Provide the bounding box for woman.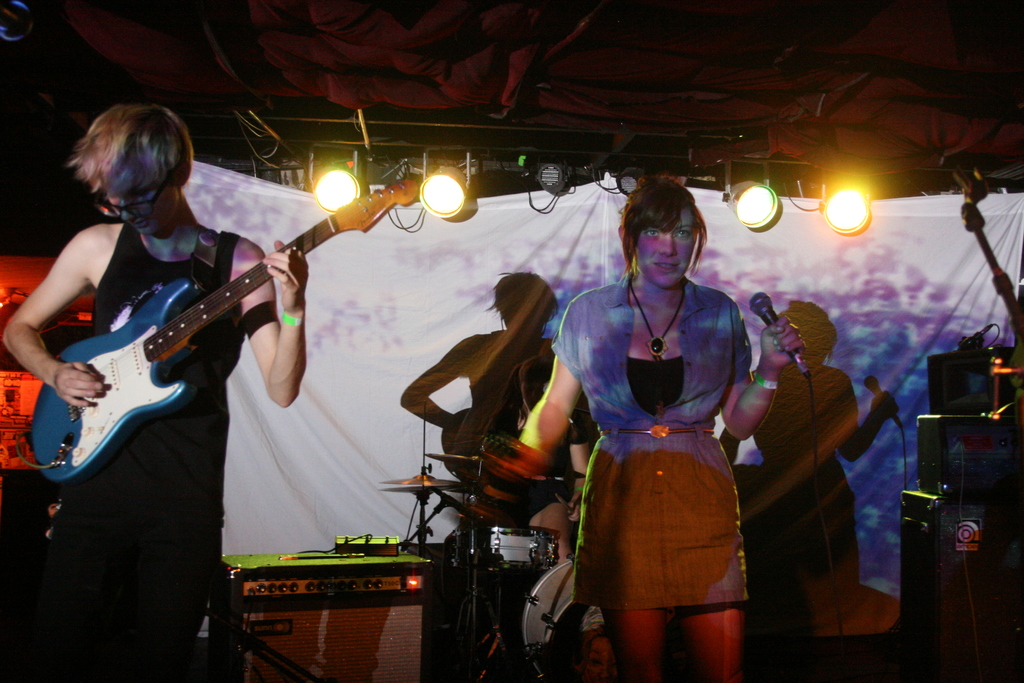
x1=511 y1=176 x2=808 y2=682.
